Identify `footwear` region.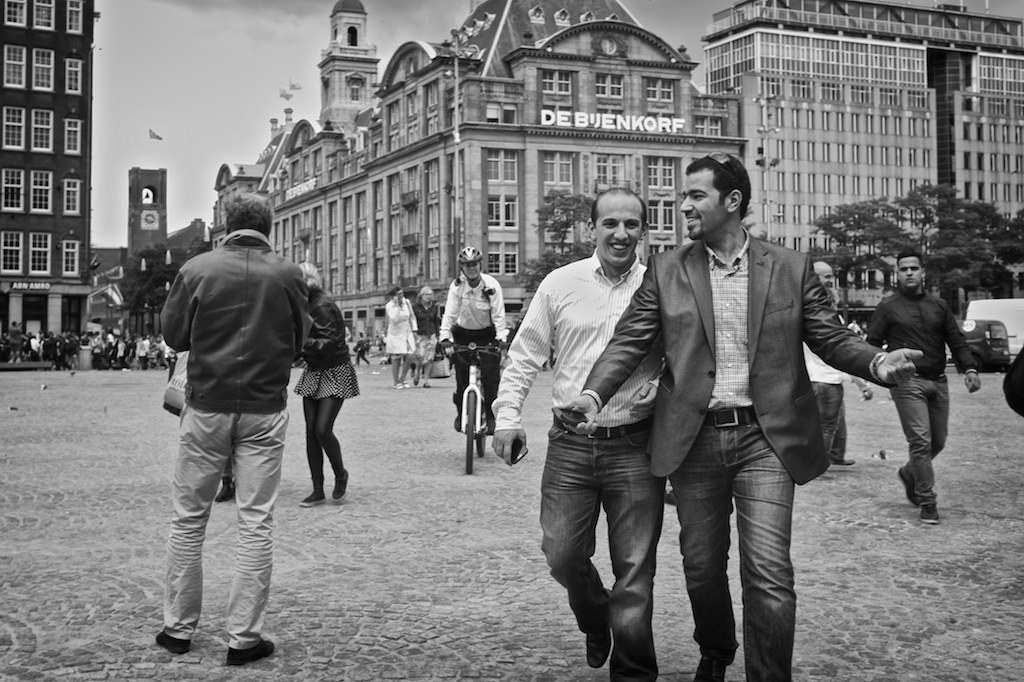
Region: [x1=582, y1=587, x2=614, y2=669].
